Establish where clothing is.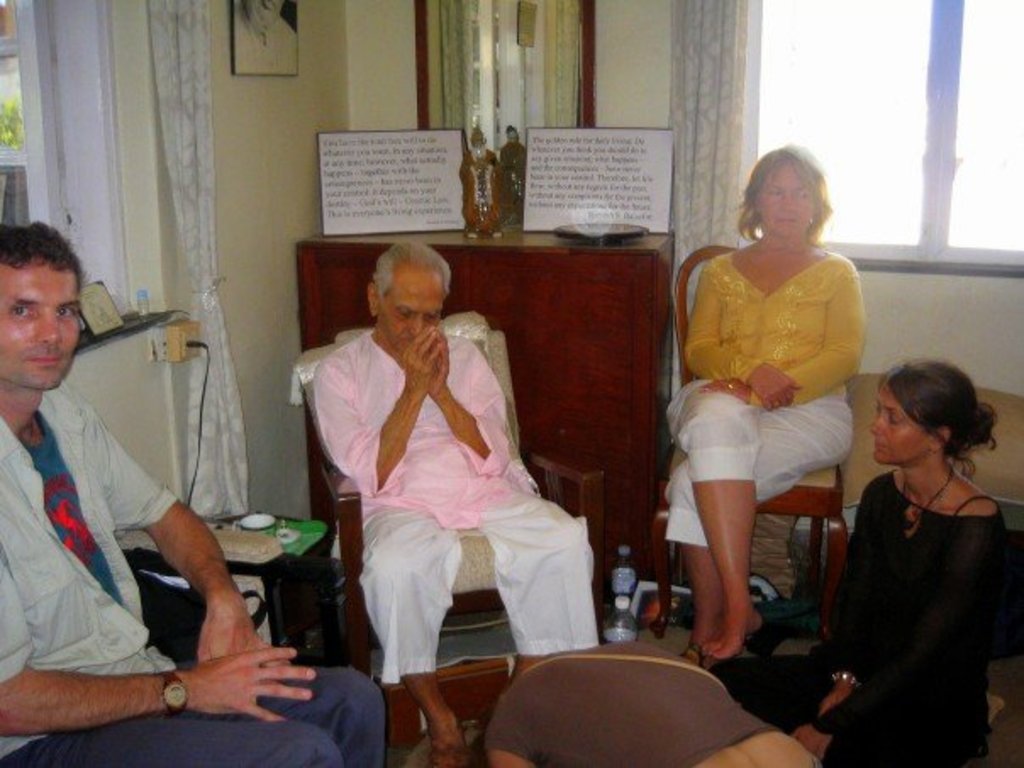
Established at {"x1": 0, "y1": 363, "x2": 403, "y2": 766}.
